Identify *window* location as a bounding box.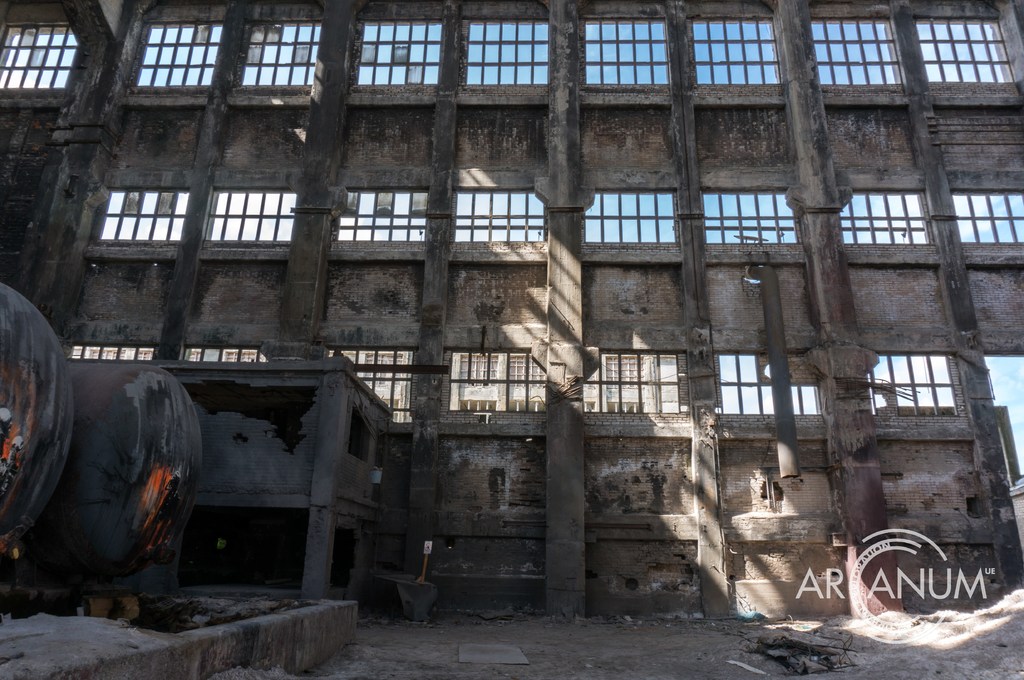
[184,349,266,360].
